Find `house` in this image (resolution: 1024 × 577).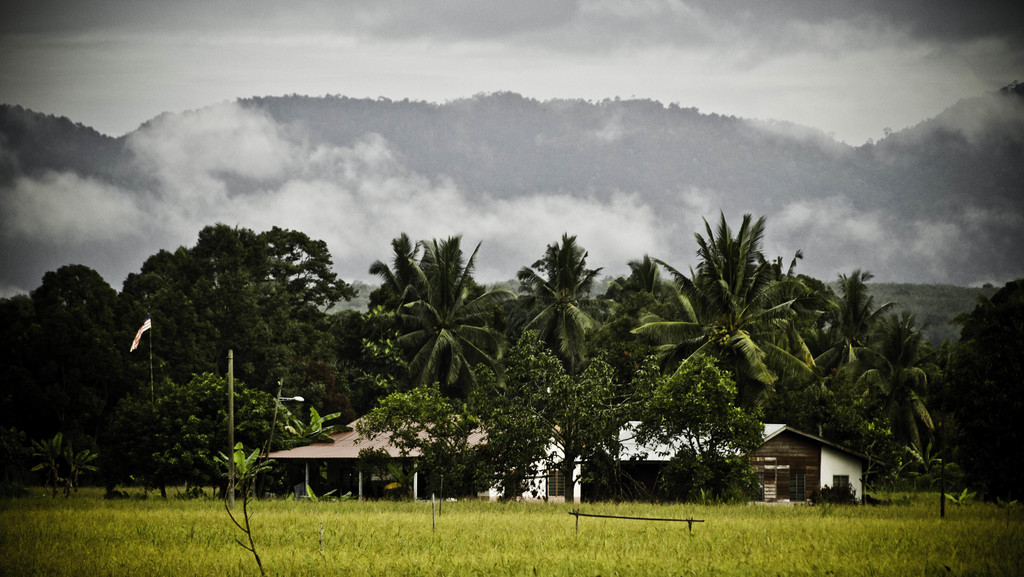
x1=548 y1=416 x2=730 y2=503.
